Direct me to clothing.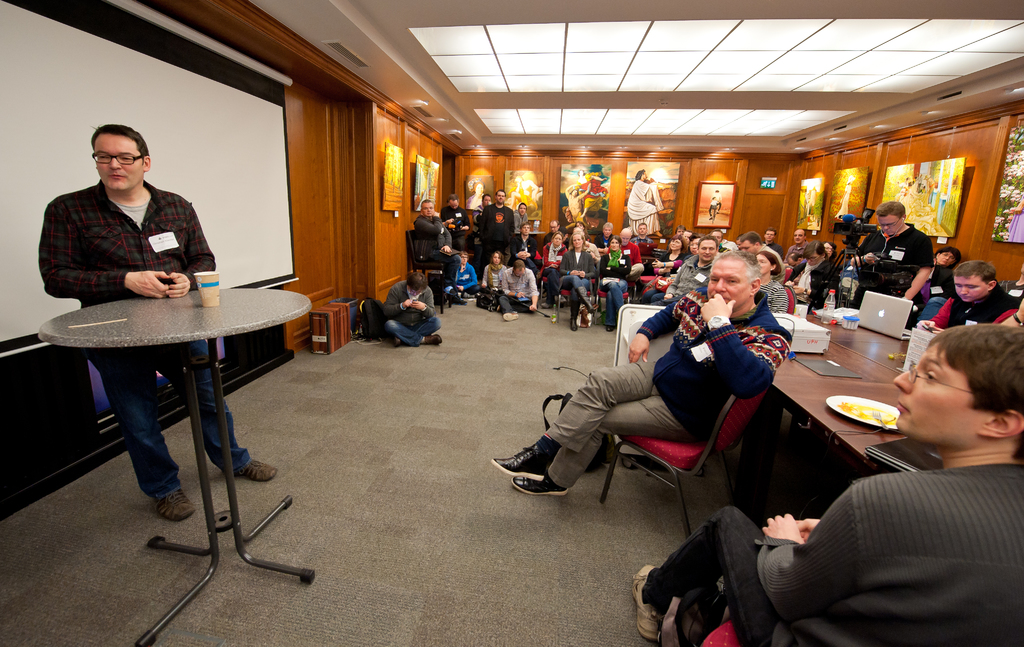
Direction: (109, 332, 238, 514).
